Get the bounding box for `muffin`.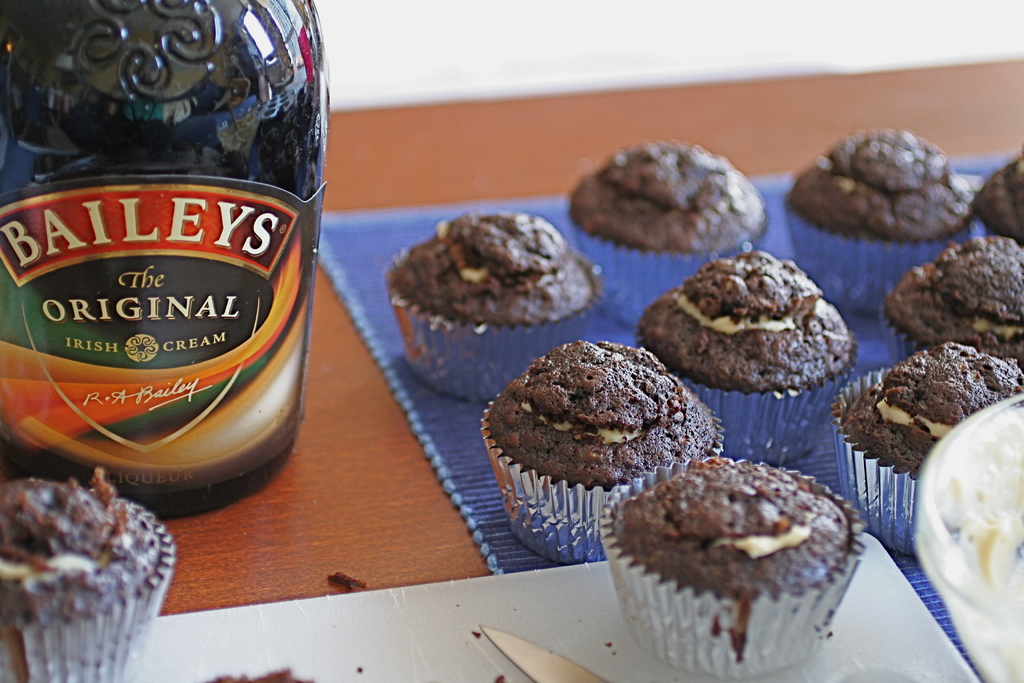
564, 137, 772, 308.
